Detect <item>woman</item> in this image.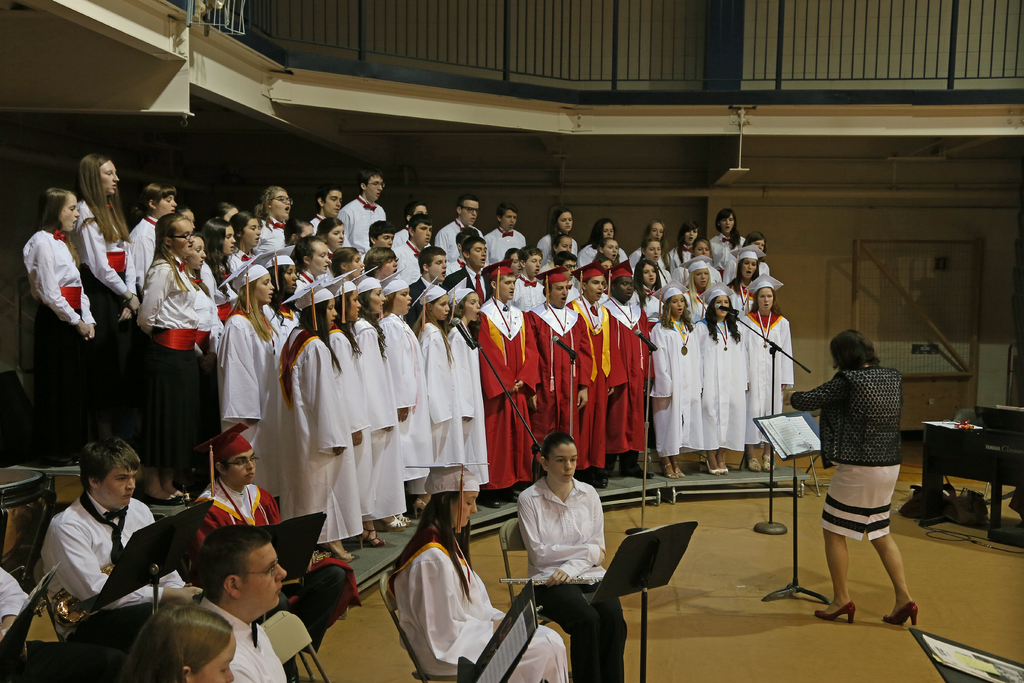
Detection: locate(347, 259, 404, 537).
